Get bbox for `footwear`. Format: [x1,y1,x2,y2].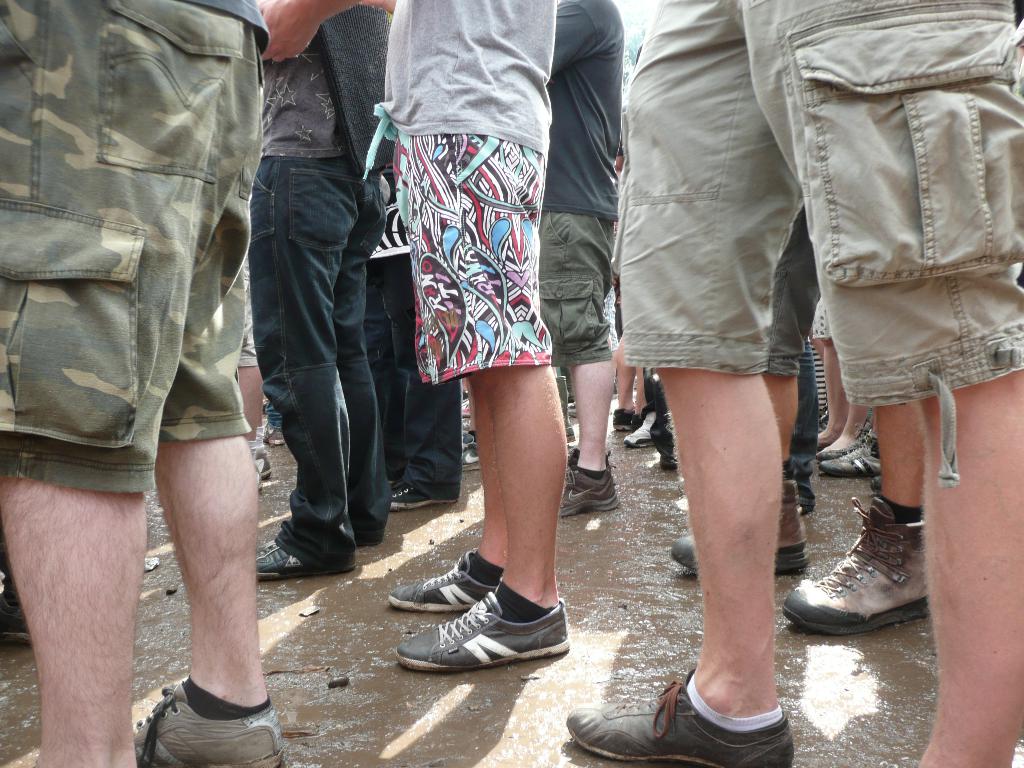
[463,431,480,468].
